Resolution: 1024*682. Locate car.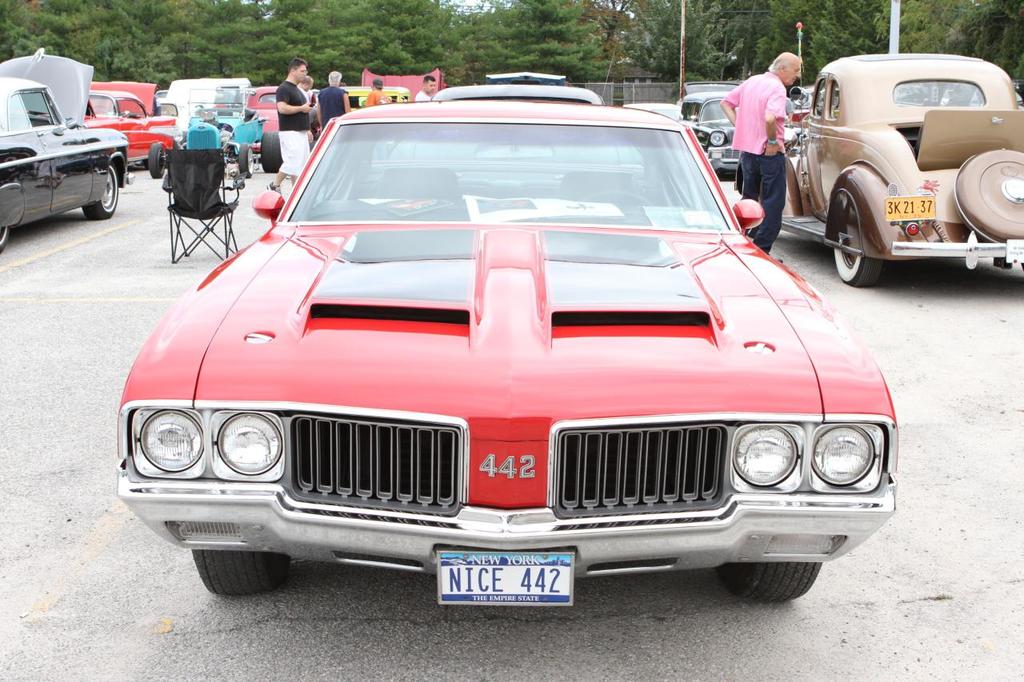
bbox(377, 74, 600, 177).
